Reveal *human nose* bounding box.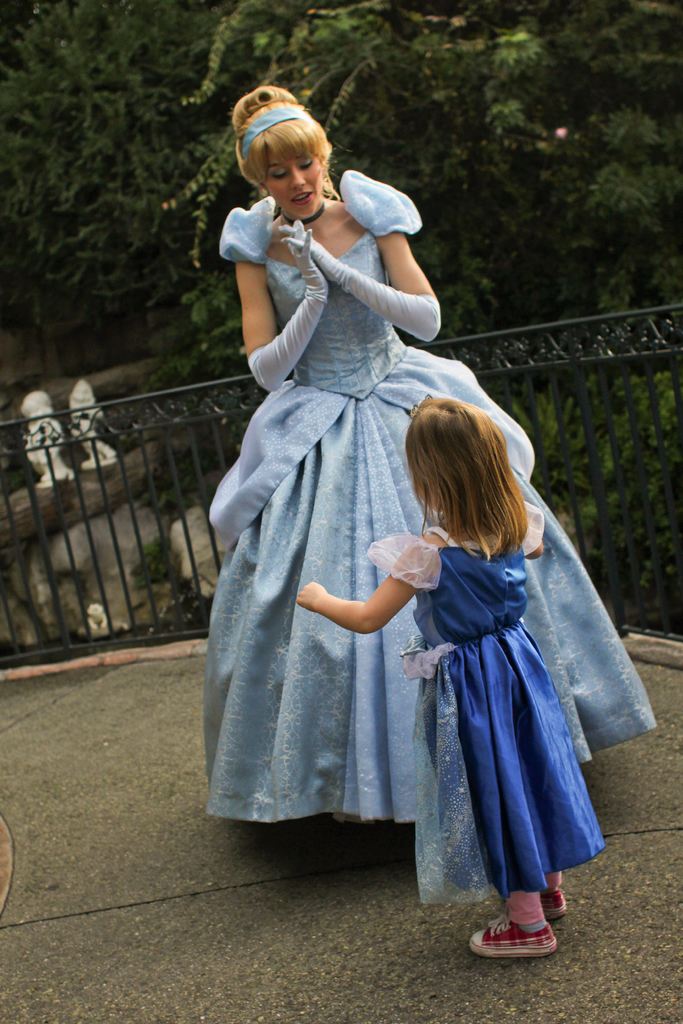
Revealed: select_region(289, 164, 307, 191).
